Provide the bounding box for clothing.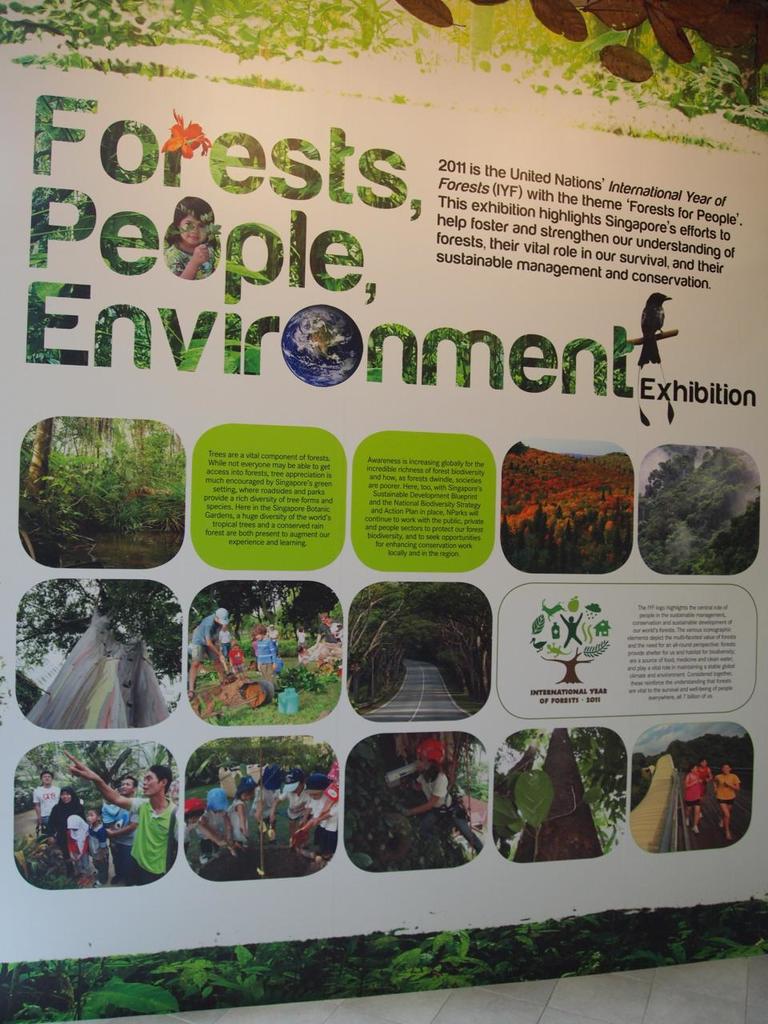
BBox(714, 773, 735, 808).
